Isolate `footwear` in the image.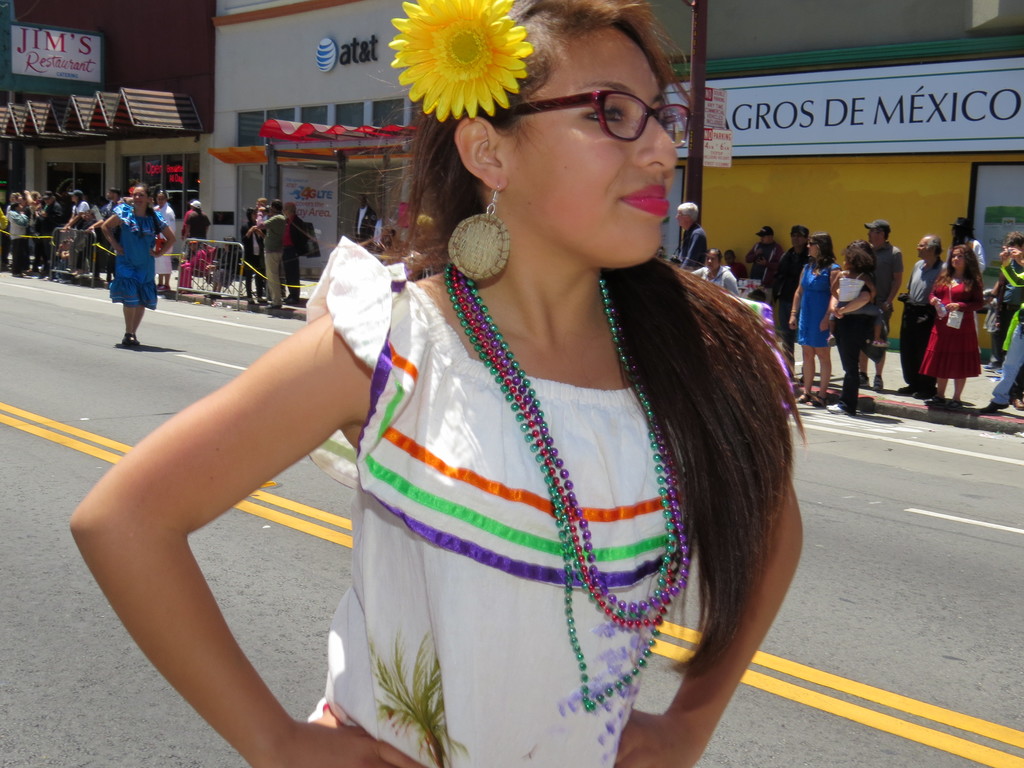
Isolated region: 1012:396:1023:411.
